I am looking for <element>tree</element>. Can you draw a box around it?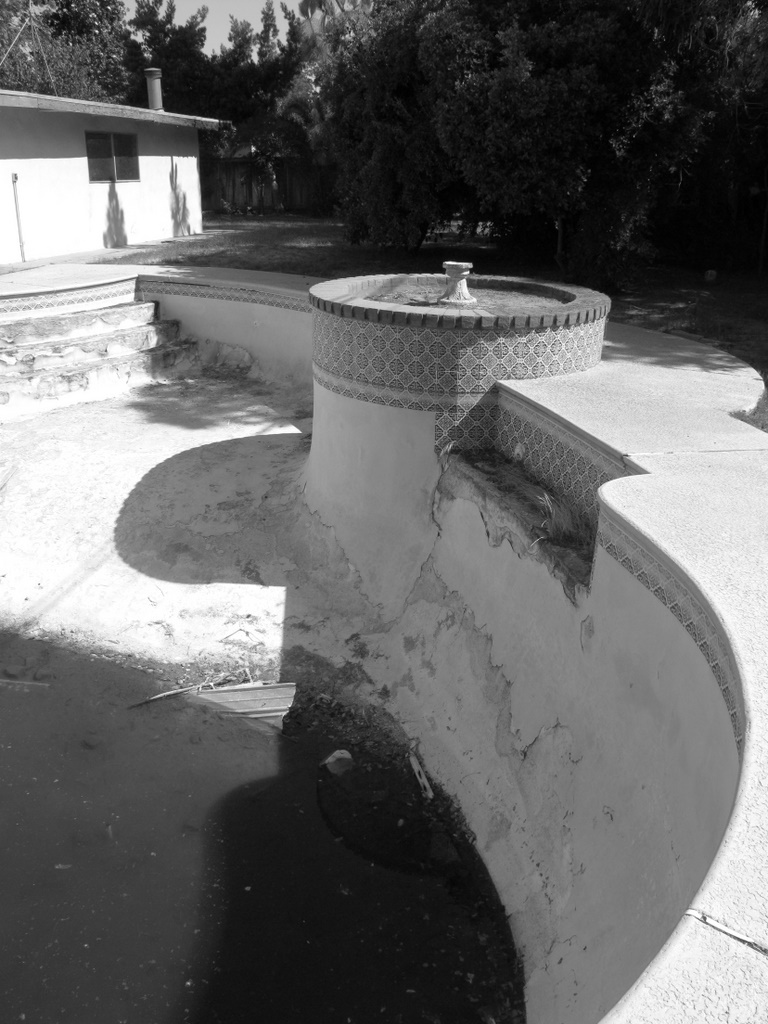
Sure, the bounding box is 258/0/285/78.
